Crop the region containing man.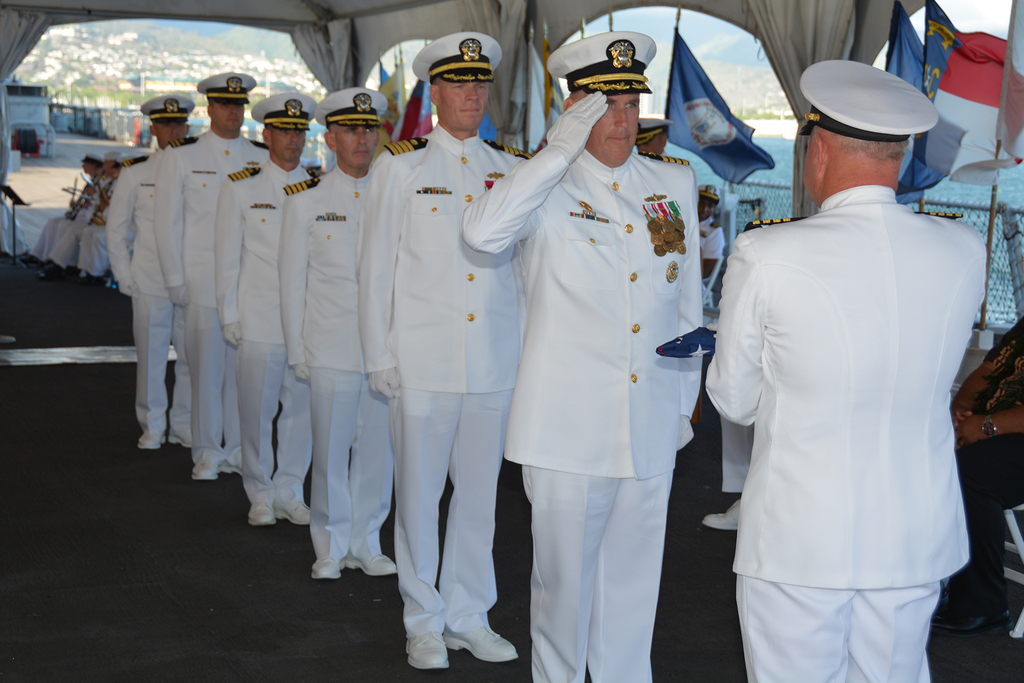
Crop region: [left=696, top=187, right=724, bottom=309].
